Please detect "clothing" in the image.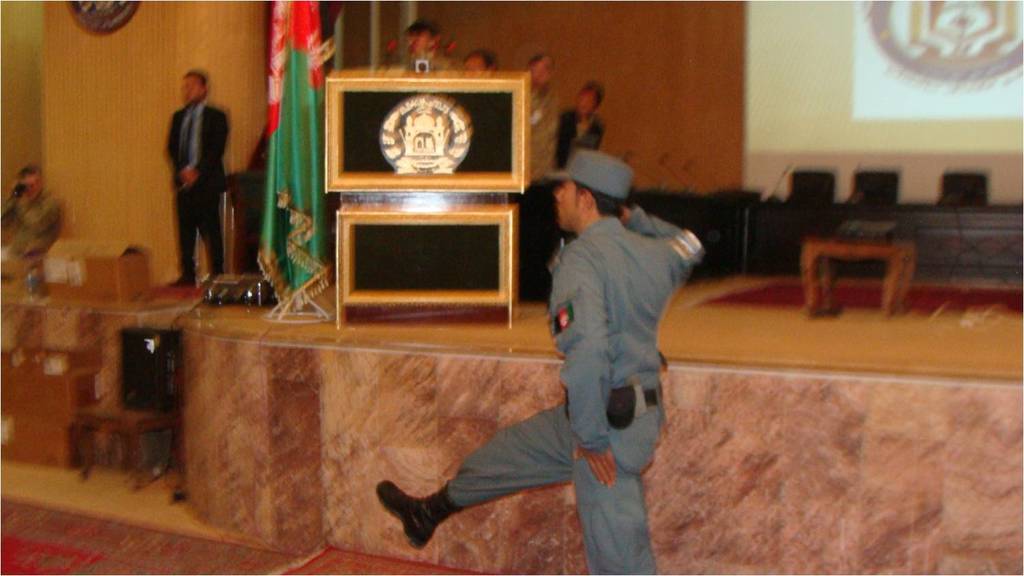
0/184/66/293.
